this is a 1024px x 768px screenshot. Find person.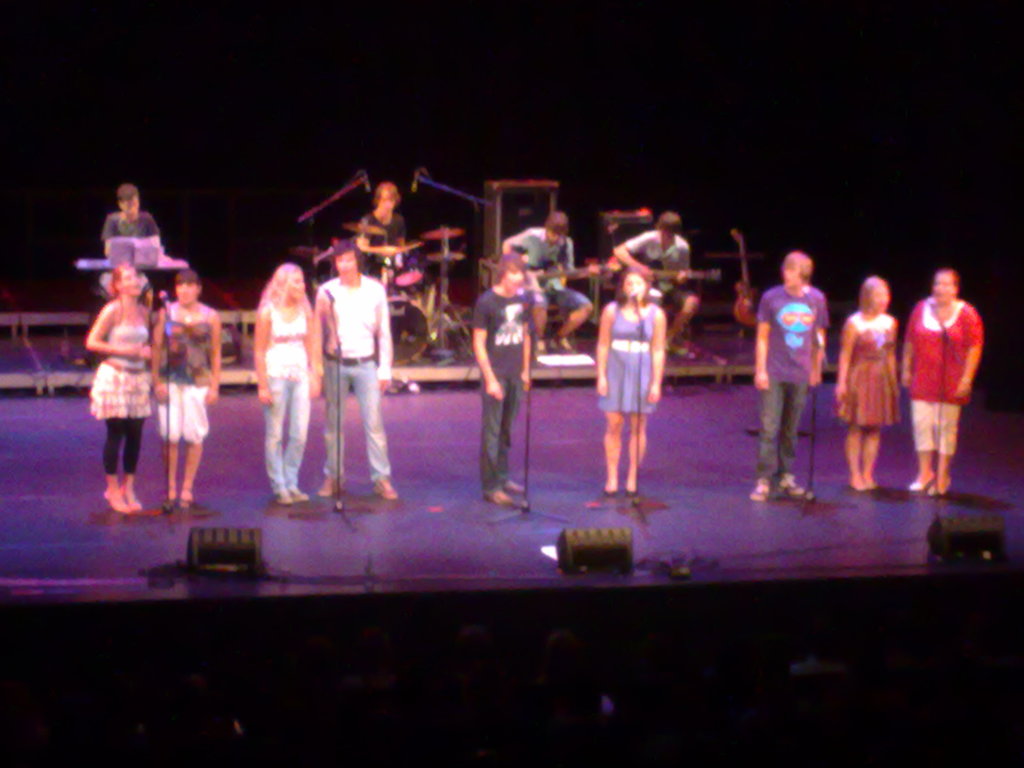
Bounding box: {"left": 353, "top": 179, "right": 410, "bottom": 278}.
